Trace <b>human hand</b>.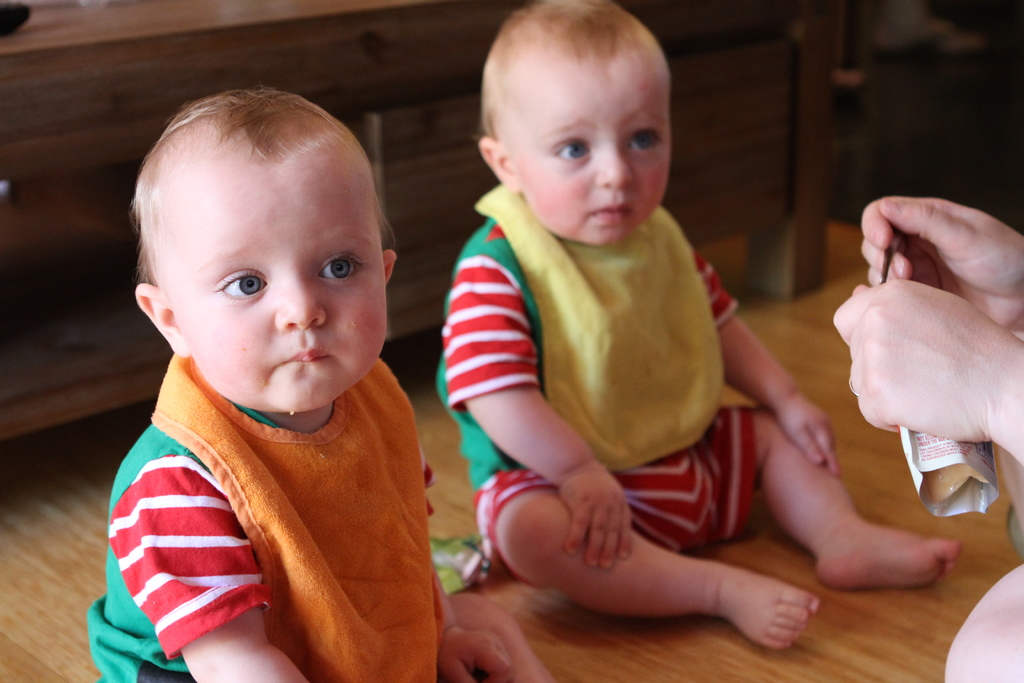
Traced to x1=435, y1=620, x2=514, y2=682.
